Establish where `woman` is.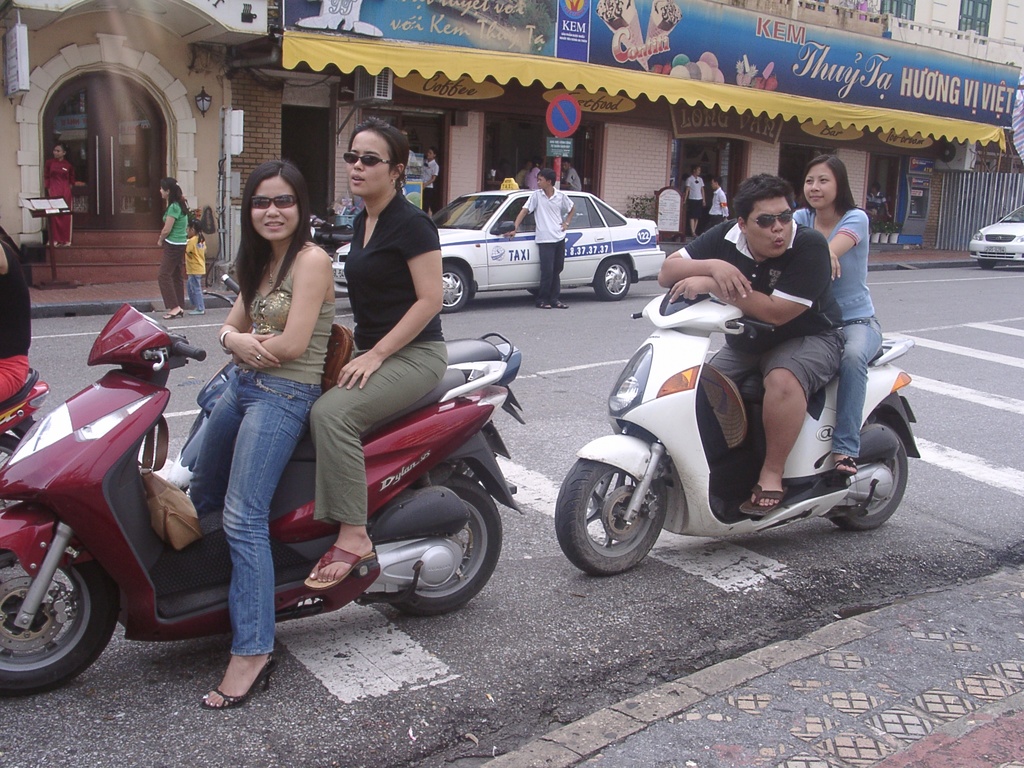
Established at <region>42, 143, 77, 248</region>.
